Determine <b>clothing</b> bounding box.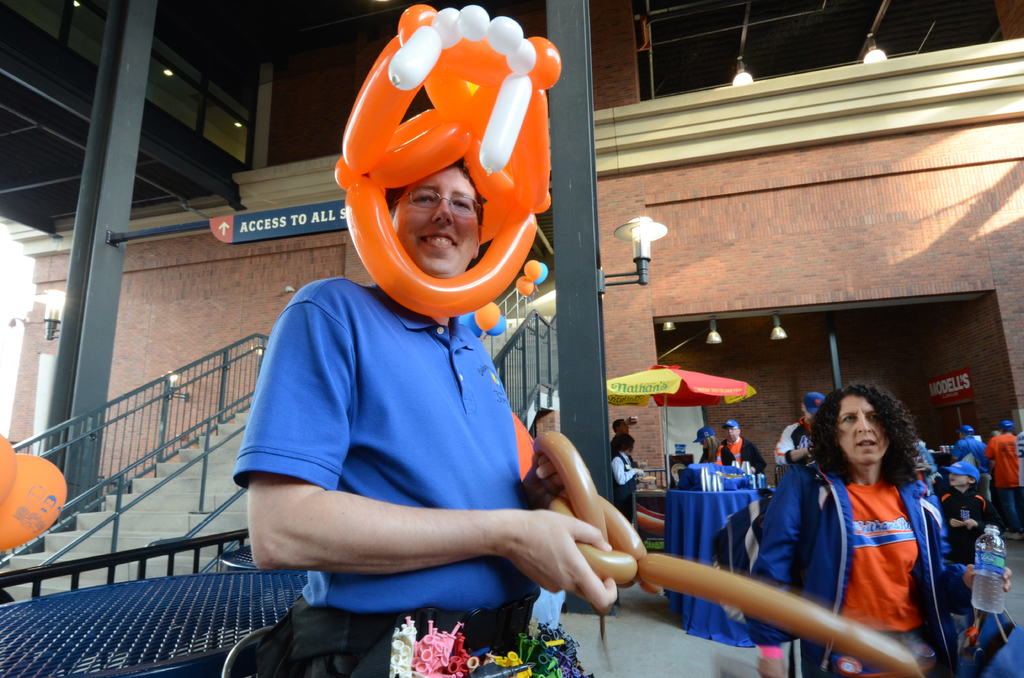
Determined: select_region(232, 284, 534, 677).
